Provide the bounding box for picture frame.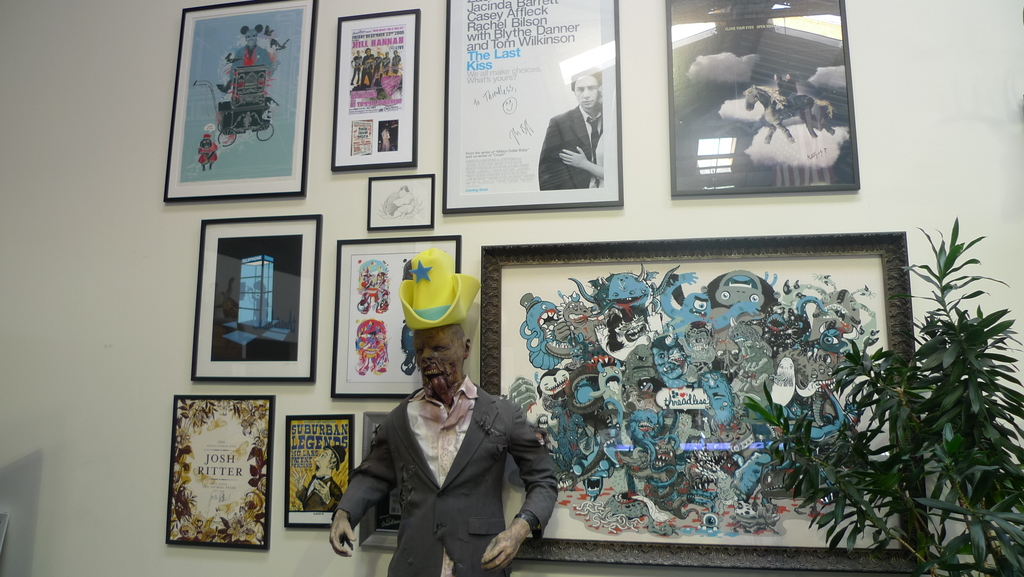
<bbox>330, 6, 420, 172</bbox>.
